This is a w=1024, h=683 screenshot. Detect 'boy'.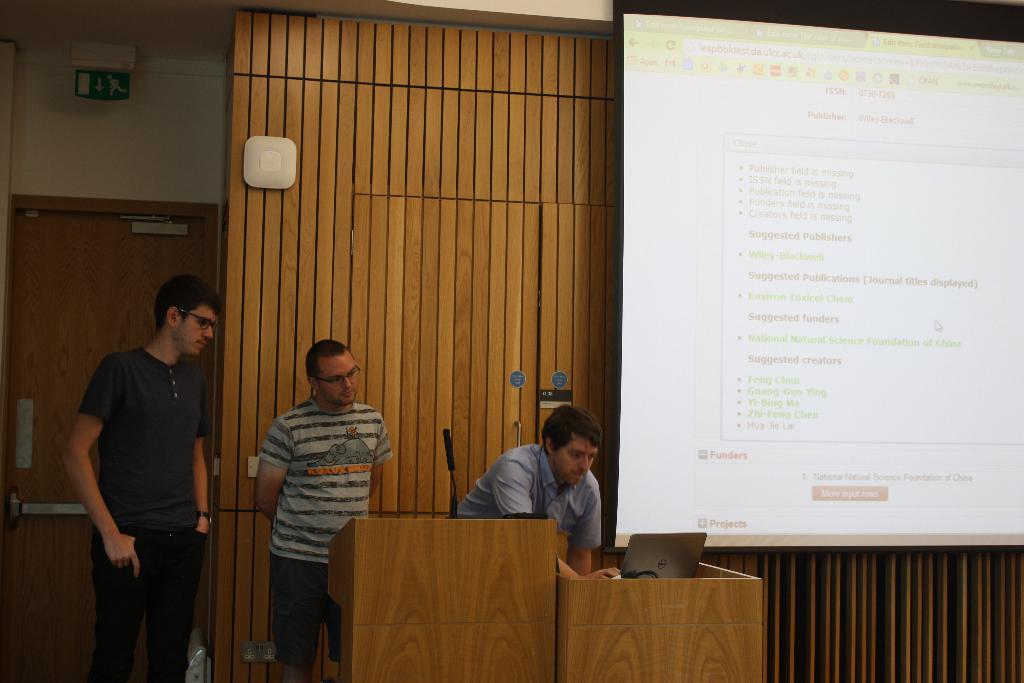
crop(252, 338, 394, 682).
